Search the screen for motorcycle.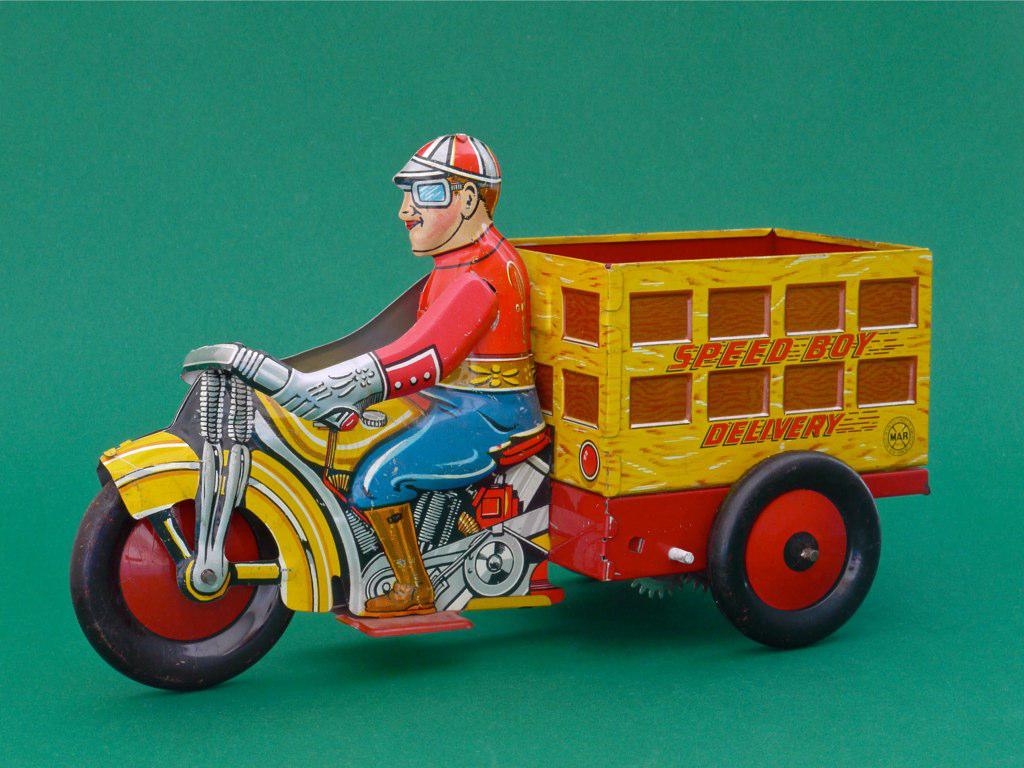
Found at x1=148 y1=255 x2=830 y2=650.
